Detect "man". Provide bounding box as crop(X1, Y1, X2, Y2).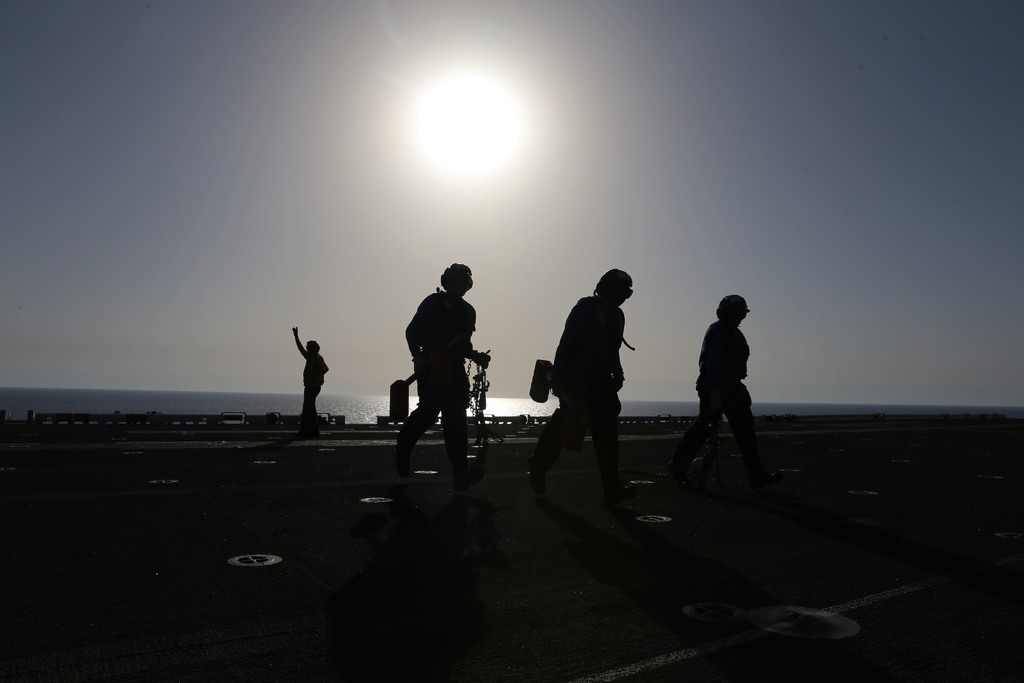
crop(397, 261, 492, 485).
